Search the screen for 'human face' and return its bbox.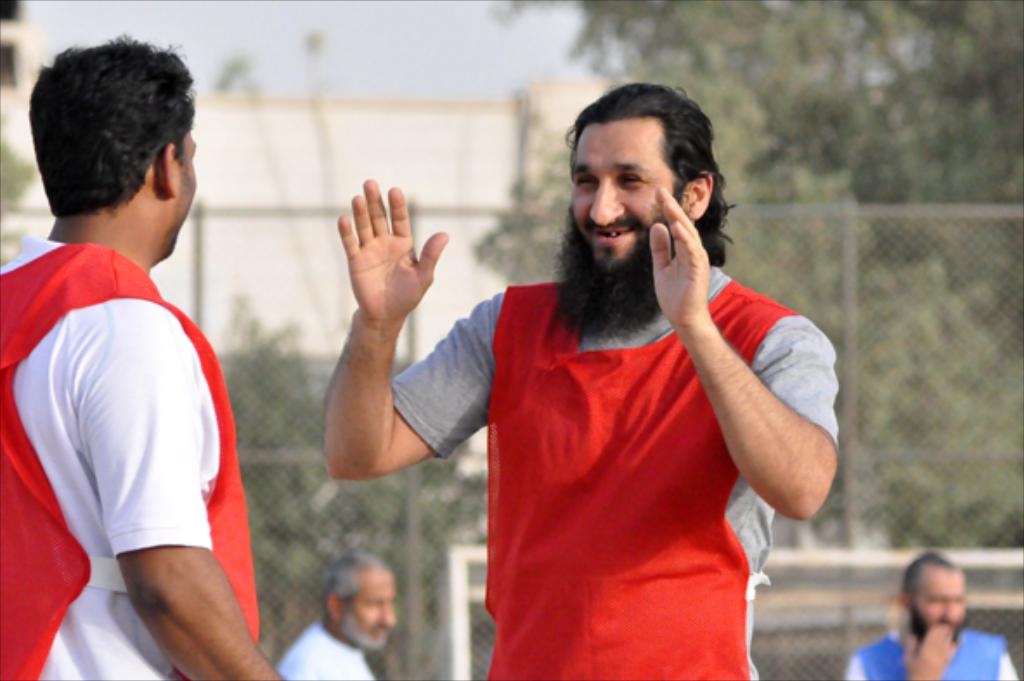
Found: bbox=(574, 121, 674, 262).
